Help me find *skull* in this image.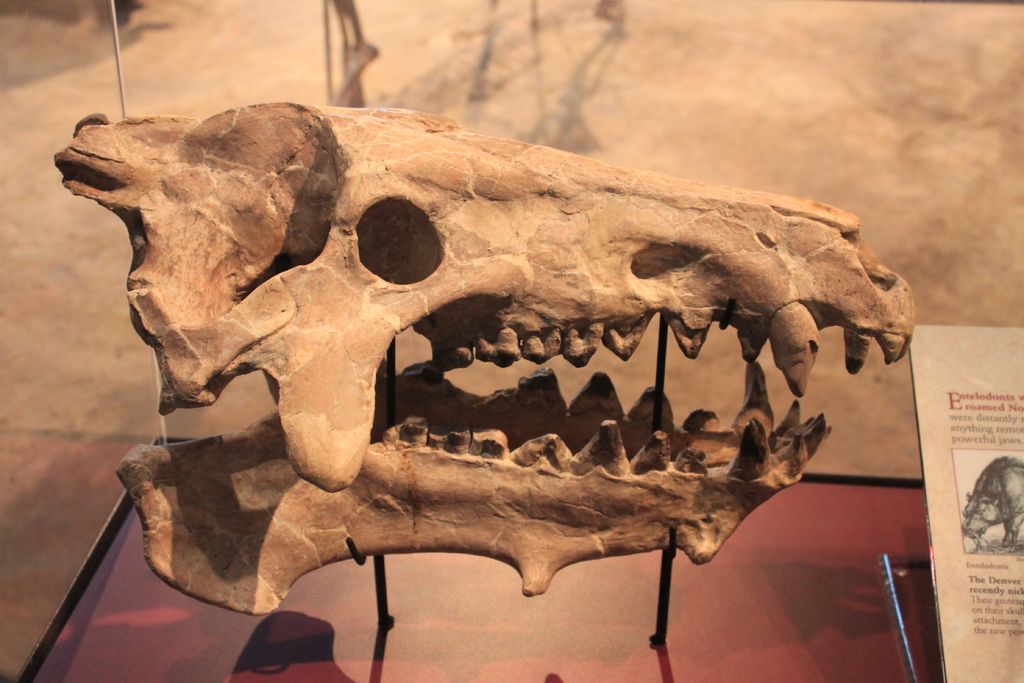
Found it: [54,99,914,614].
